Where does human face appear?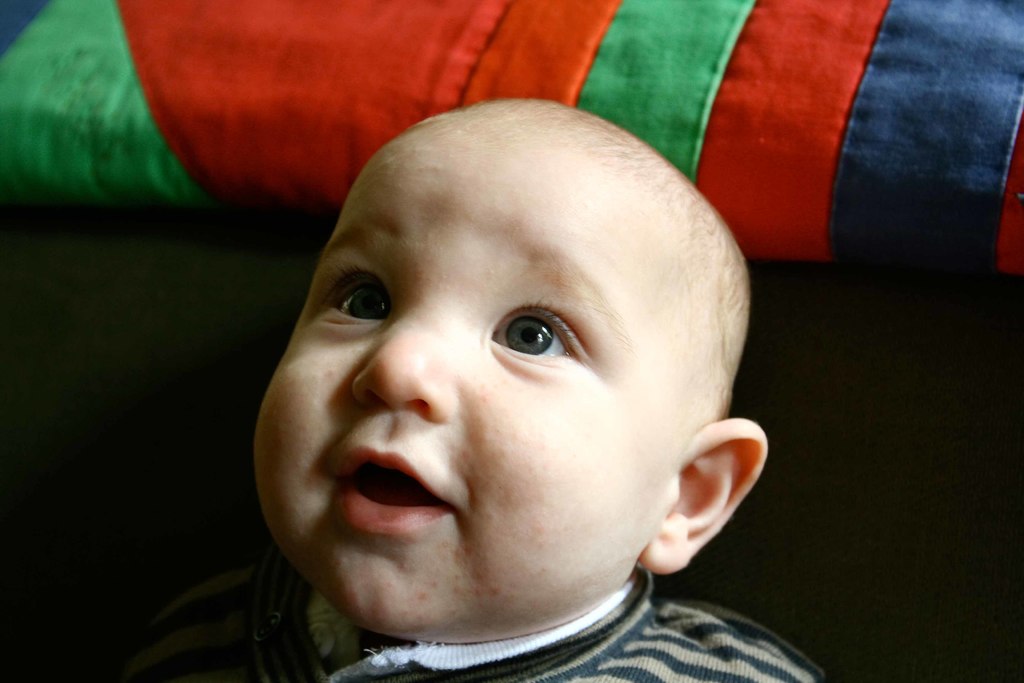
Appears at 254 120 682 636.
